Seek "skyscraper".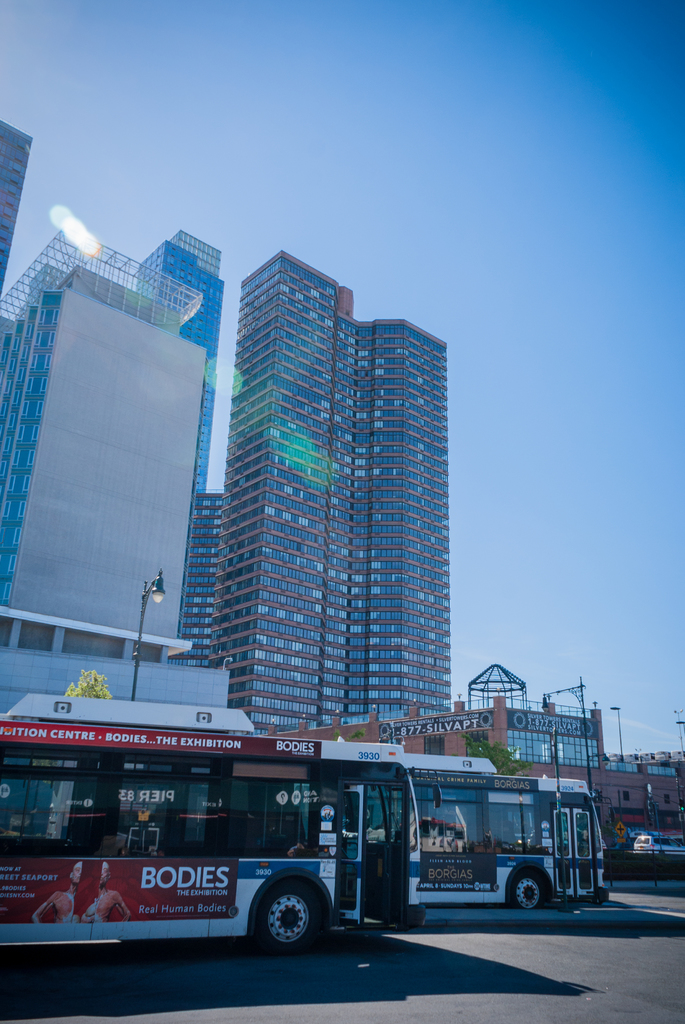
0, 116, 40, 297.
